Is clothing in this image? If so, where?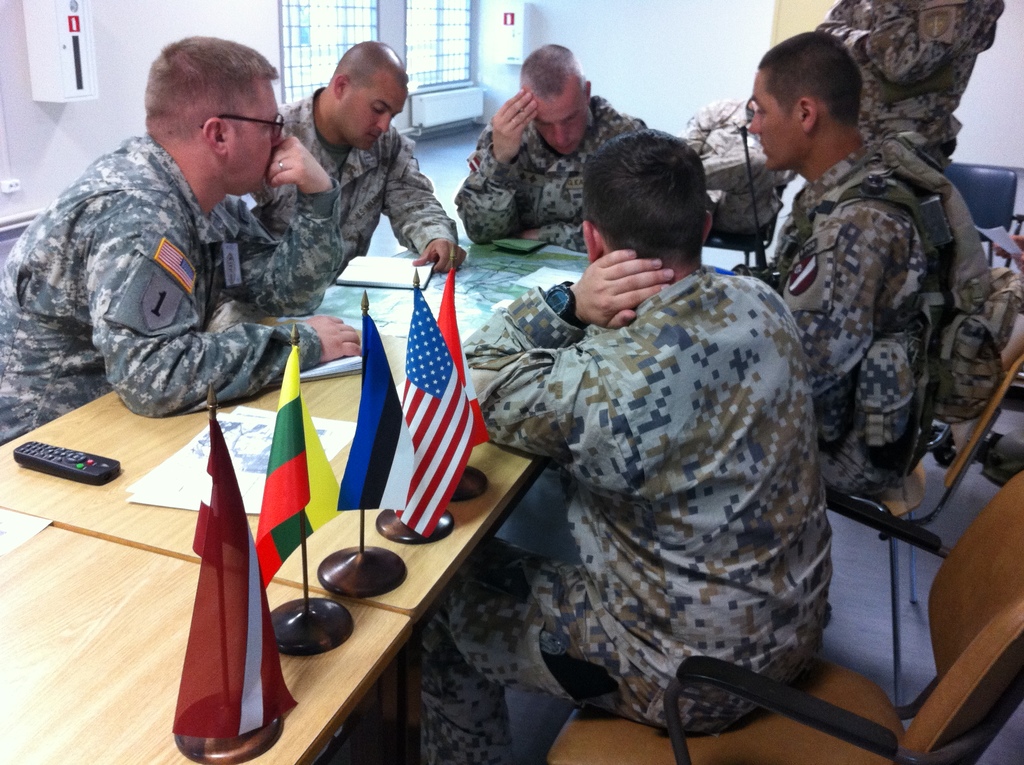
Yes, at detection(453, 95, 657, 249).
